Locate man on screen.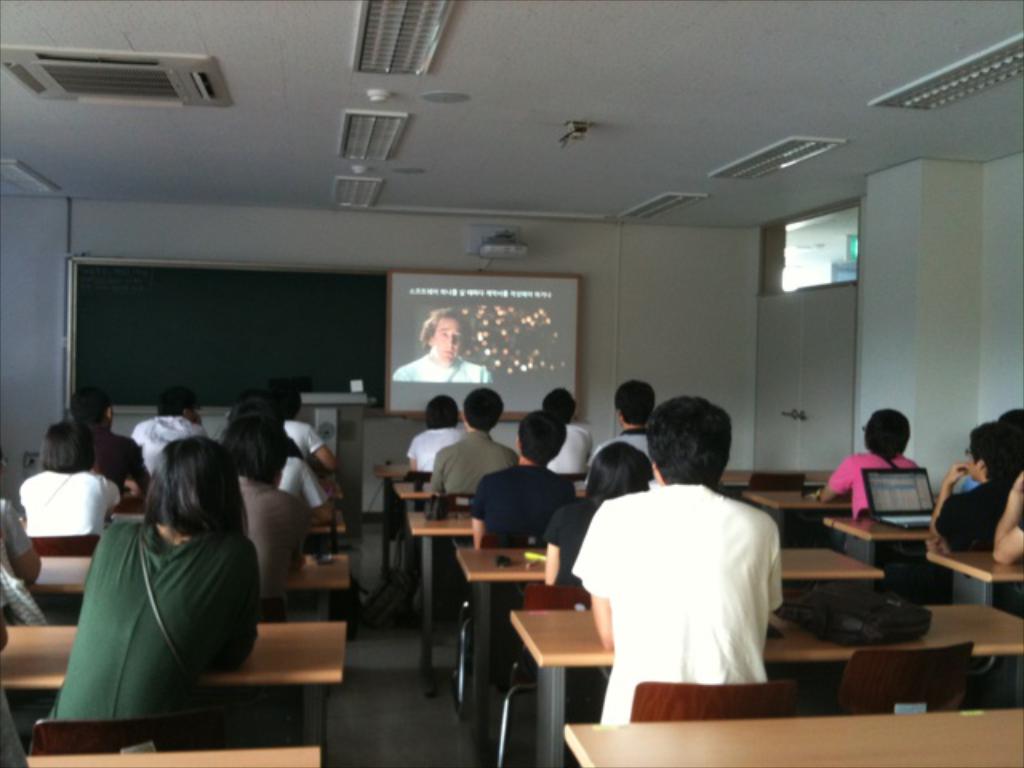
On screen at region(134, 387, 206, 478).
